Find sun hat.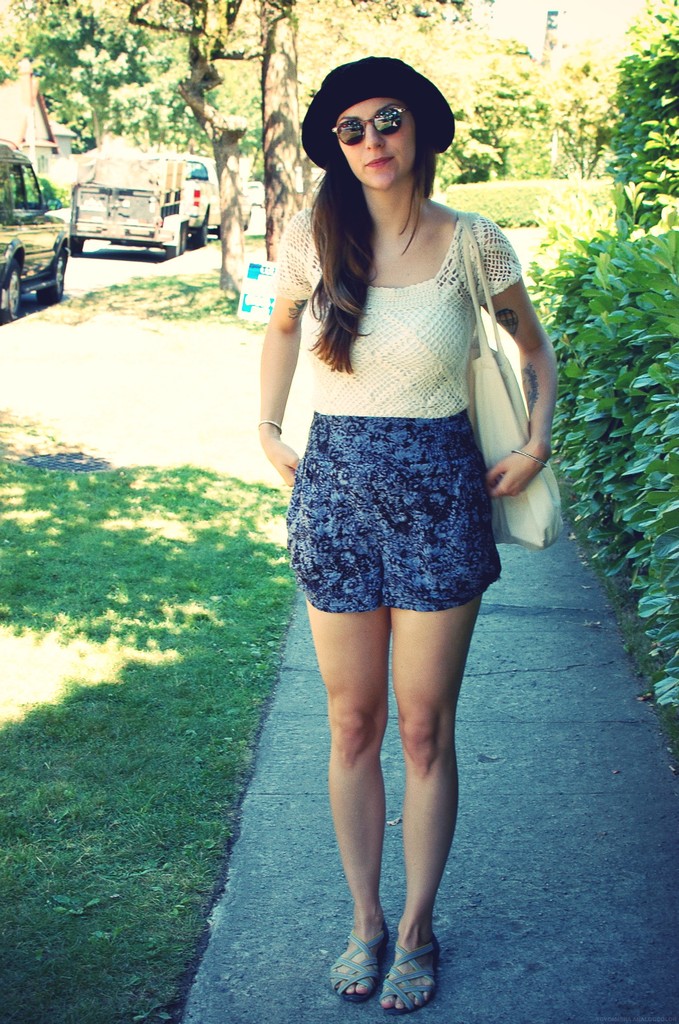
(x1=297, y1=56, x2=461, y2=181).
